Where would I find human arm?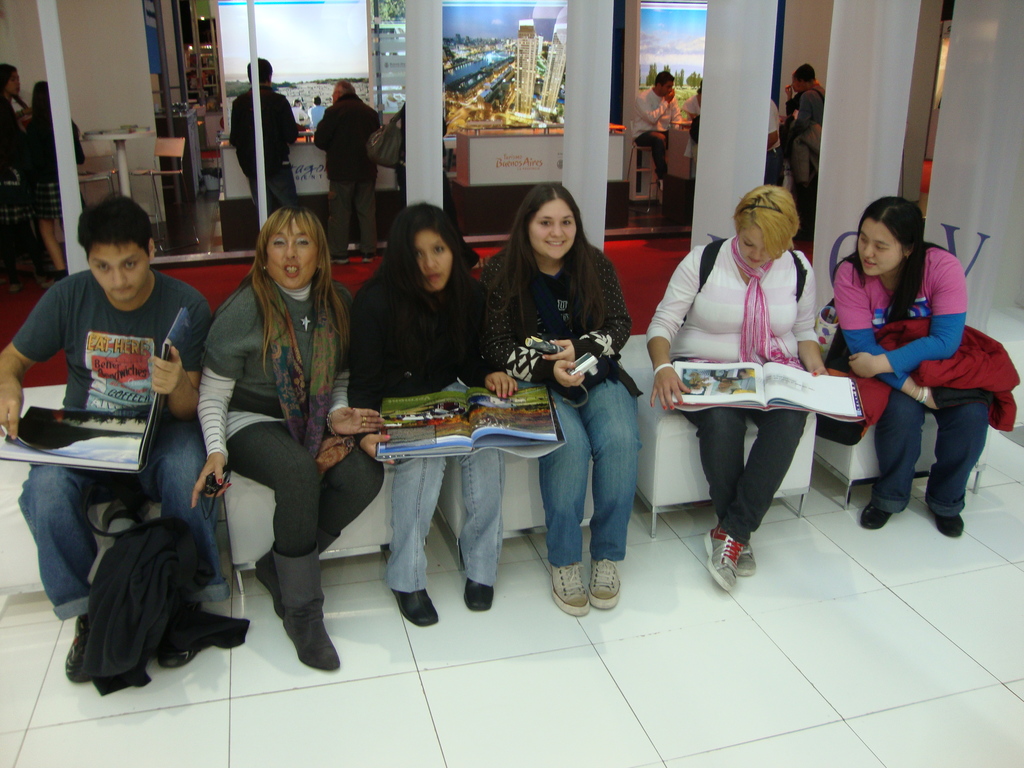
At bbox(150, 296, 214, 423).
